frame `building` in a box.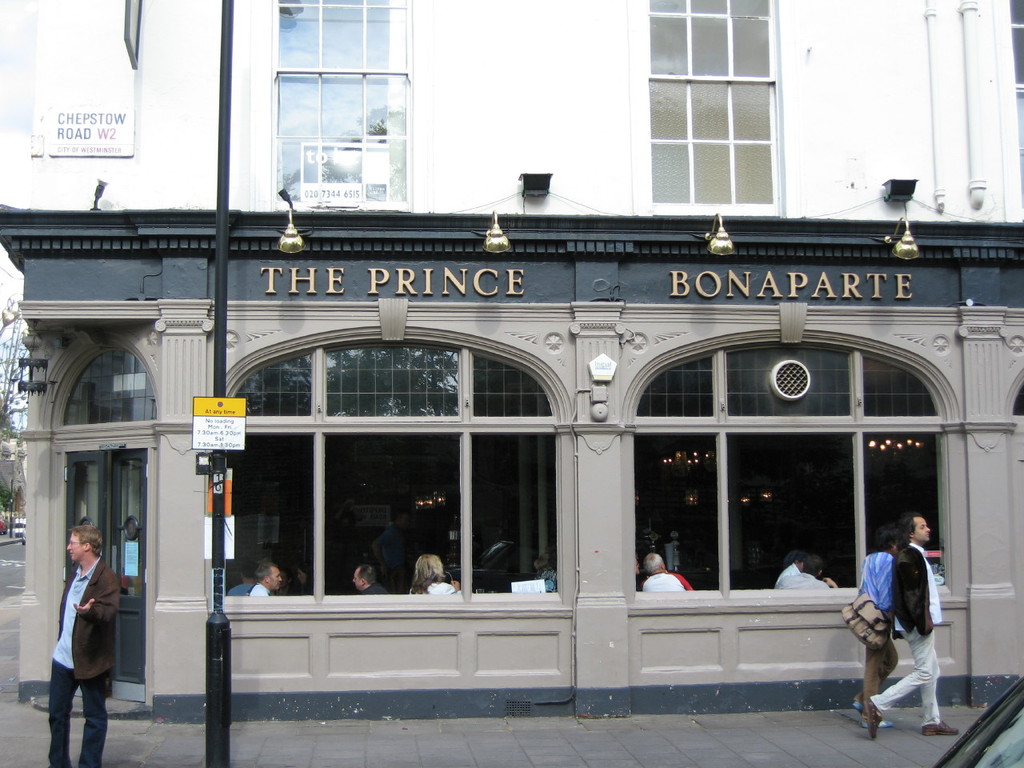
BBox(0, 0, 1023, 714).
